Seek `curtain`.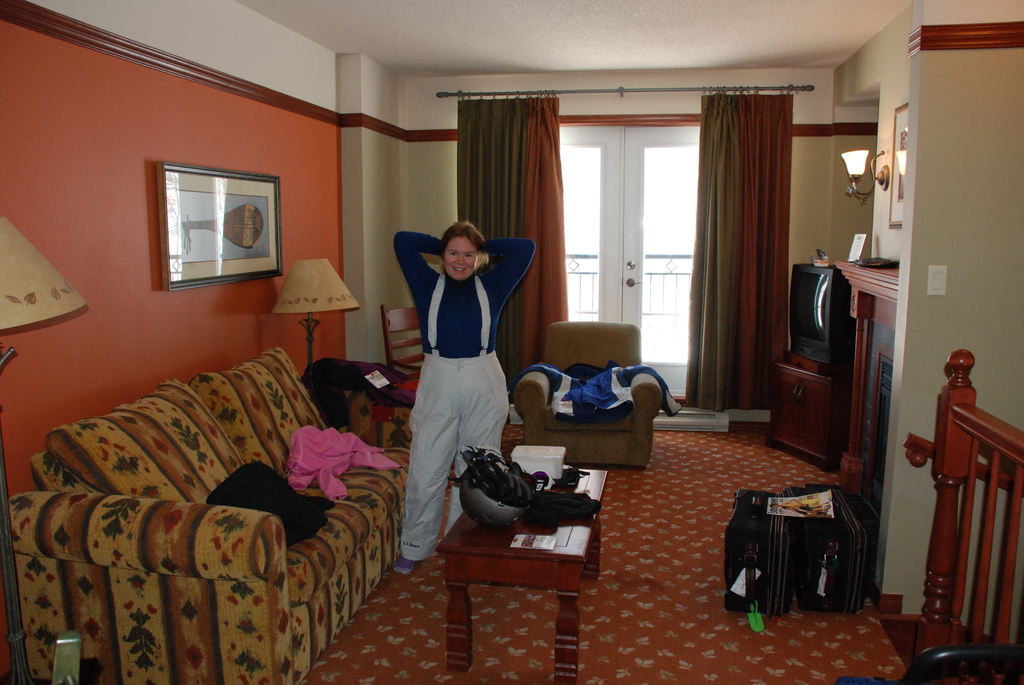
682,77,811,459.
